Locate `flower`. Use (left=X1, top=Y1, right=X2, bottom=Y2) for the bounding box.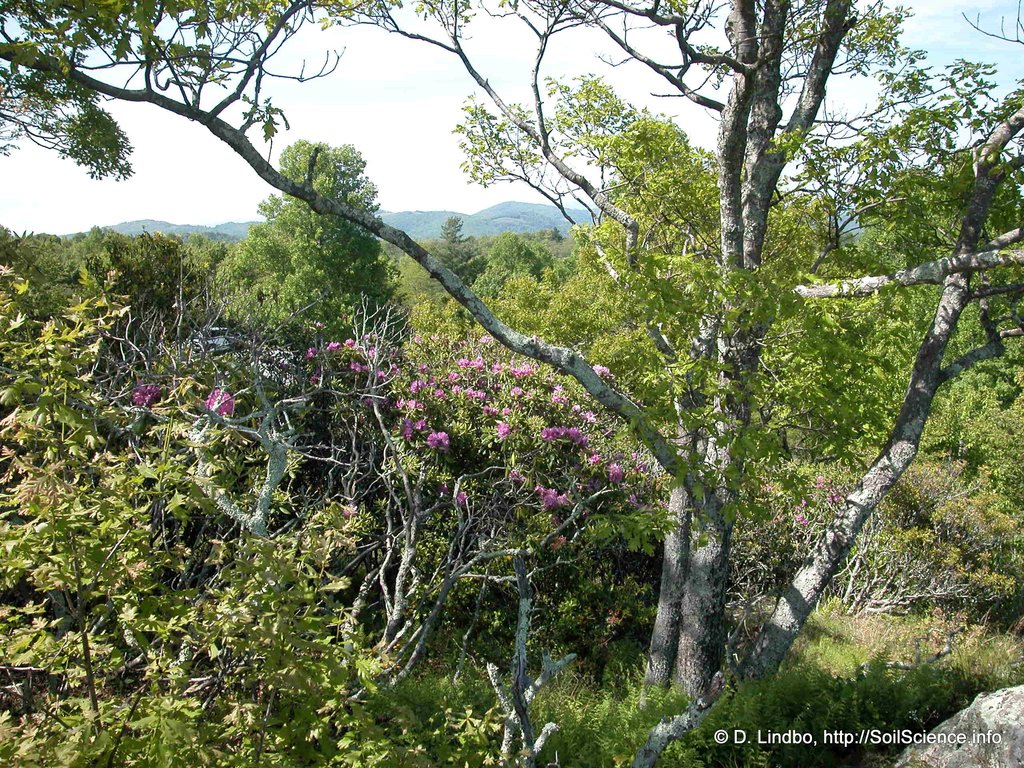
(left=426, top=429, right=453, bottom=452).
